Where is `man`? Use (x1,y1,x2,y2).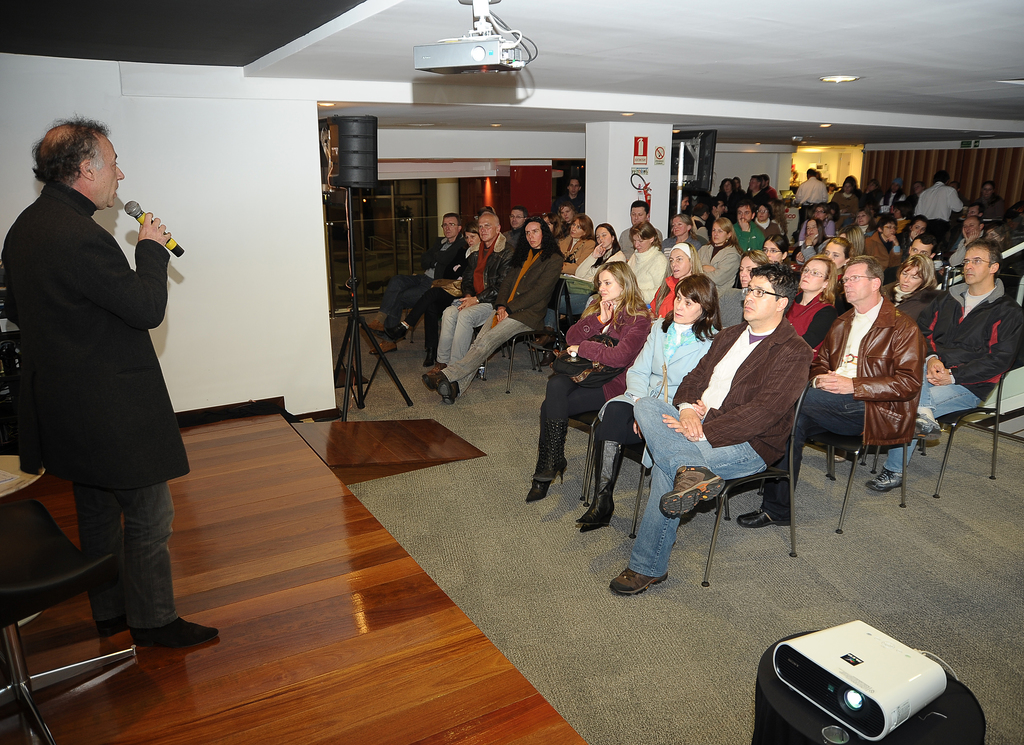
(731,201,765,256).
